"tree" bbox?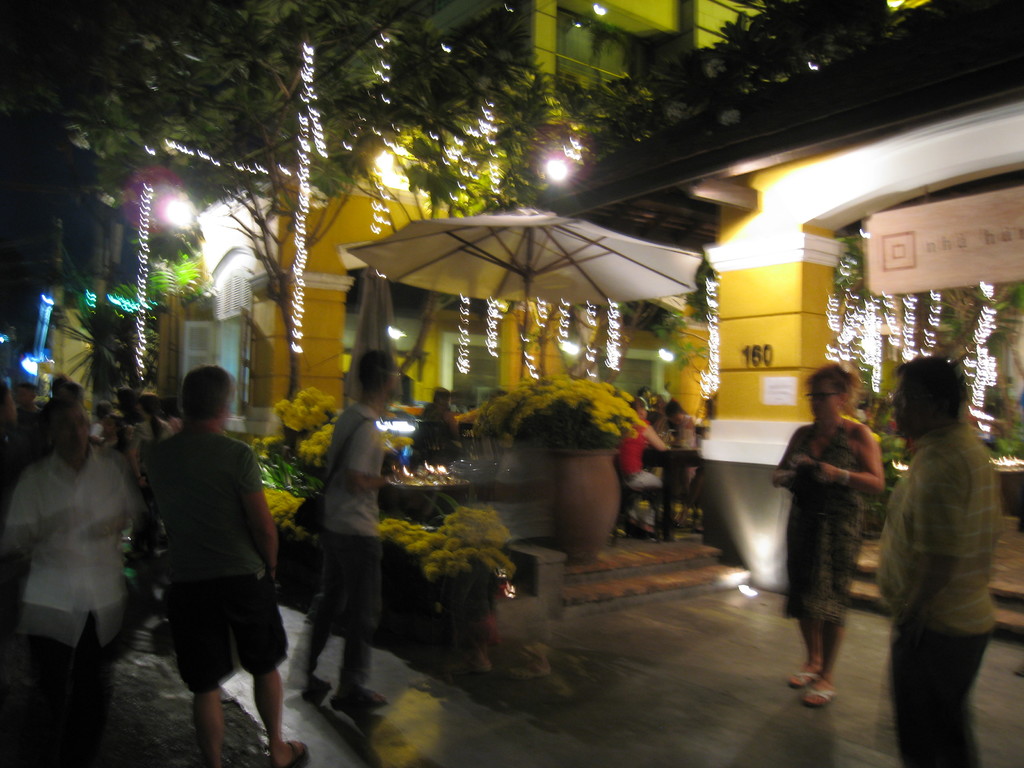
(left=65, top=296, right=160, bottom=413)
